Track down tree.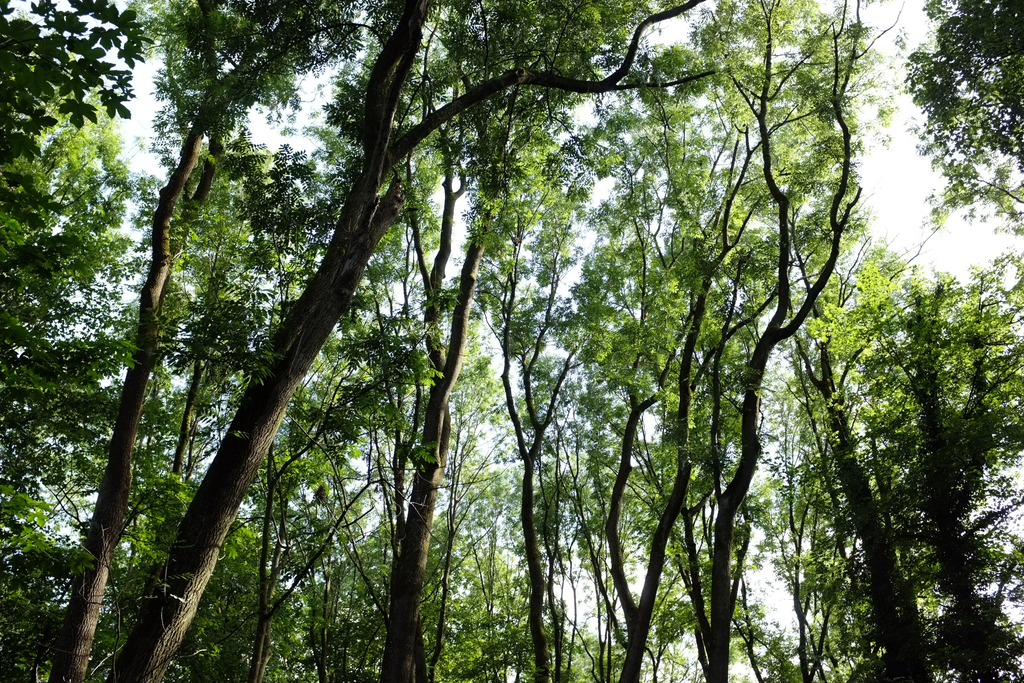
Tracked to l=561, t=311, r=798, b=682.
